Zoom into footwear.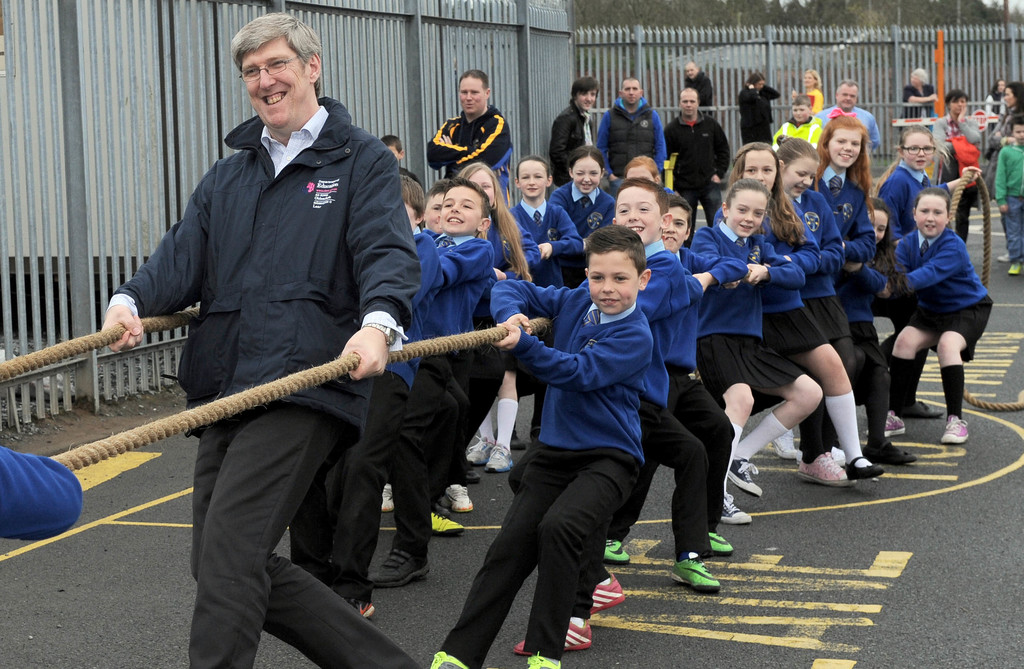
Zoom target: crop(1007, 257, 1023, 275).
